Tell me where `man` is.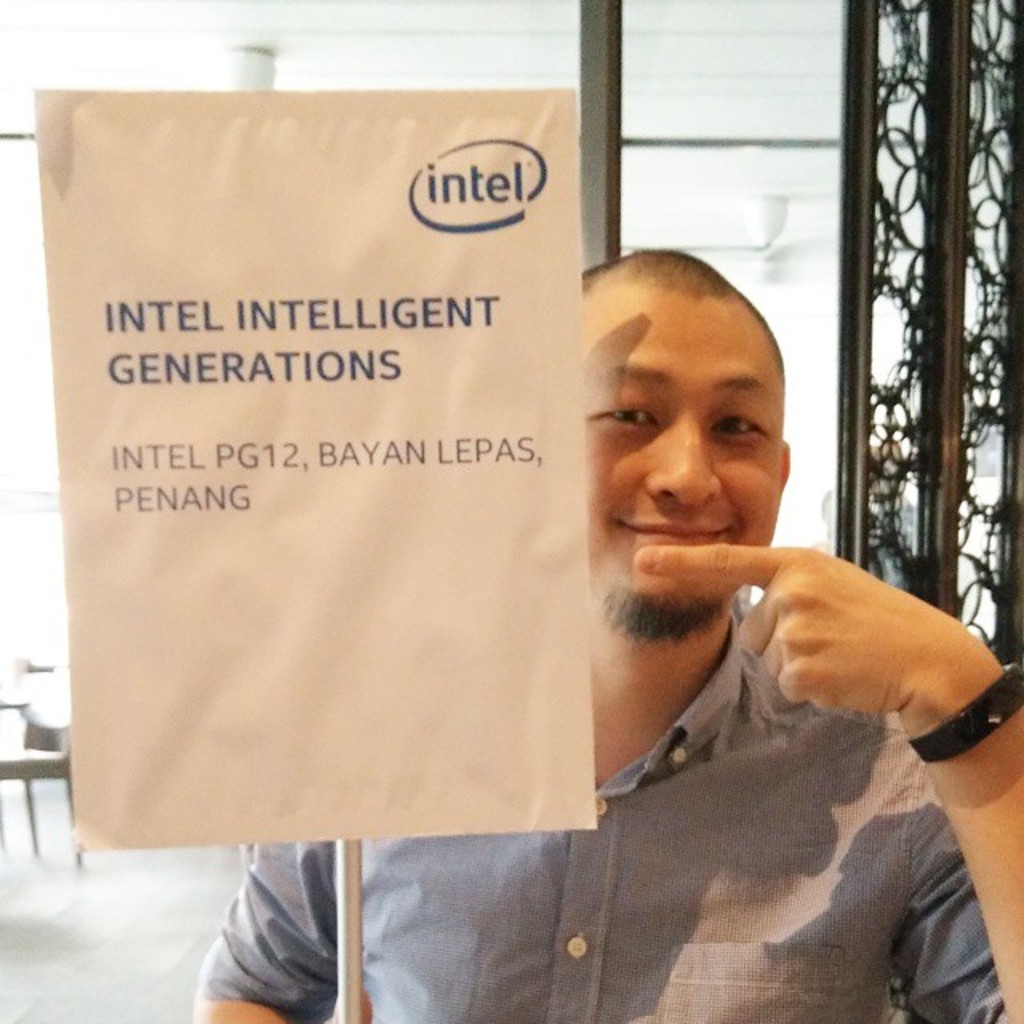
`man` is at 106, 166, 994, 1002.
